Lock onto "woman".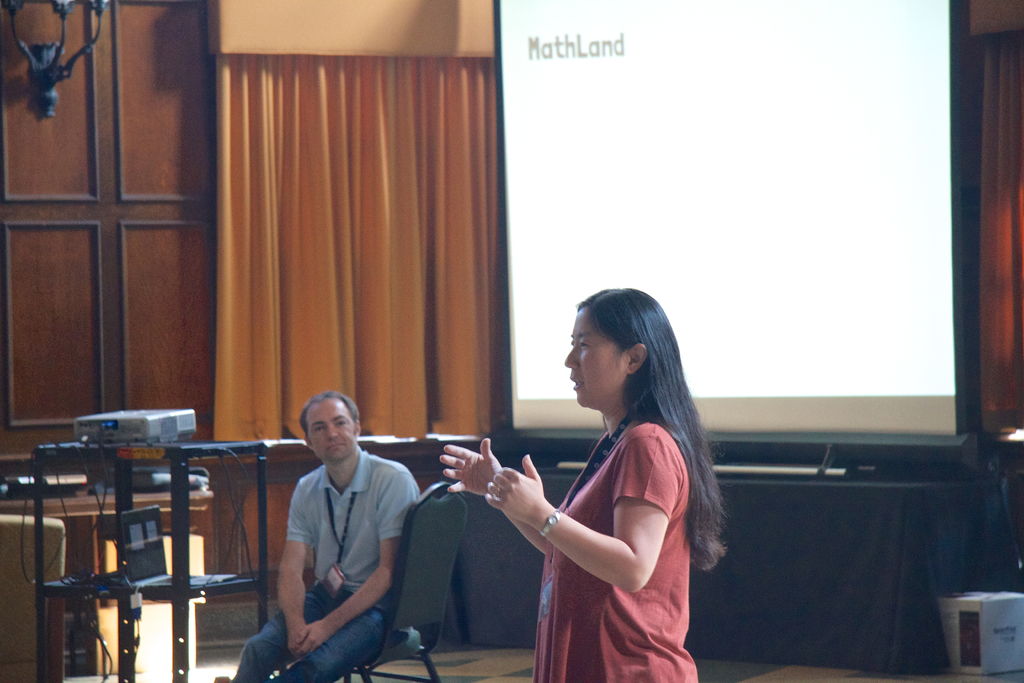
Locked: locate(502, 274, 726, 682).
